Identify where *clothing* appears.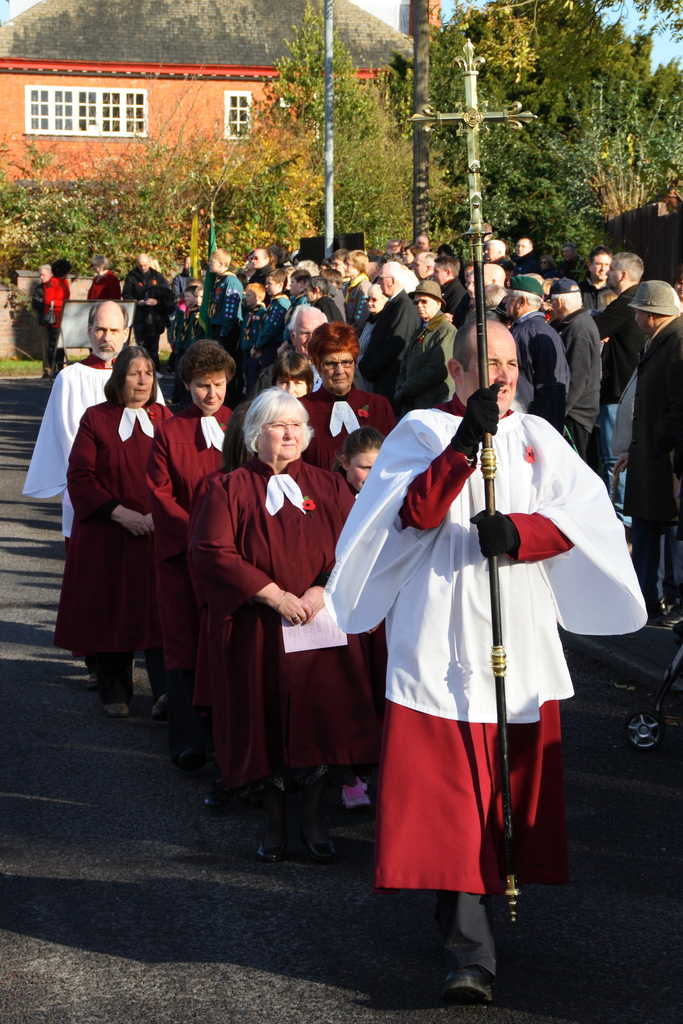
Appears at [left=513, top=309, right=583, bottom=417].
